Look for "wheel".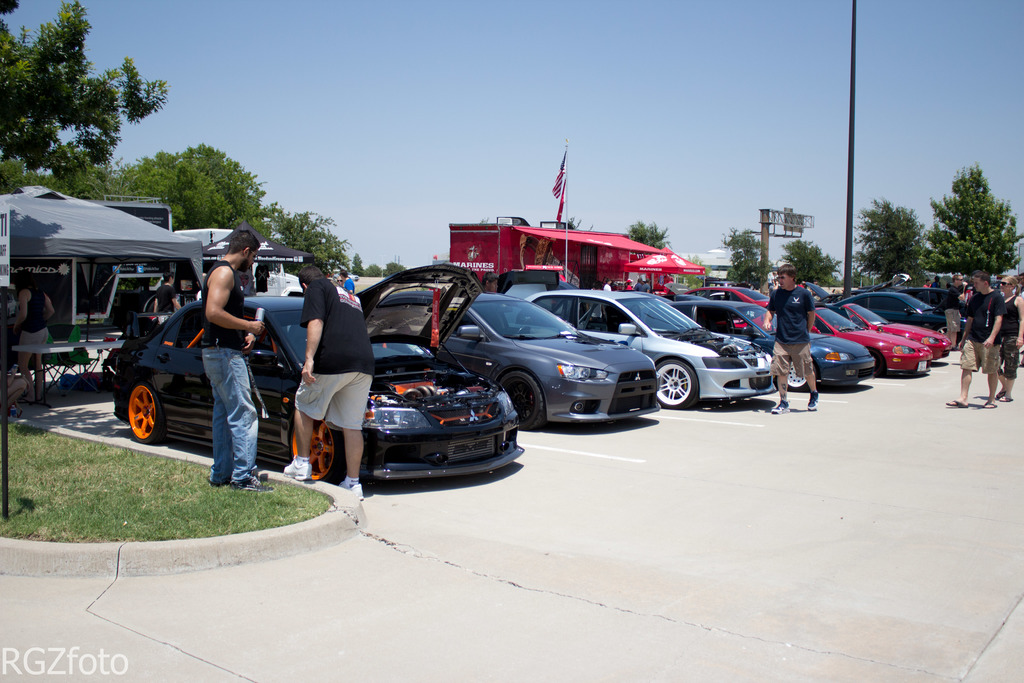
Found: <bbox>112, 372, 162, 449</bbox>.
